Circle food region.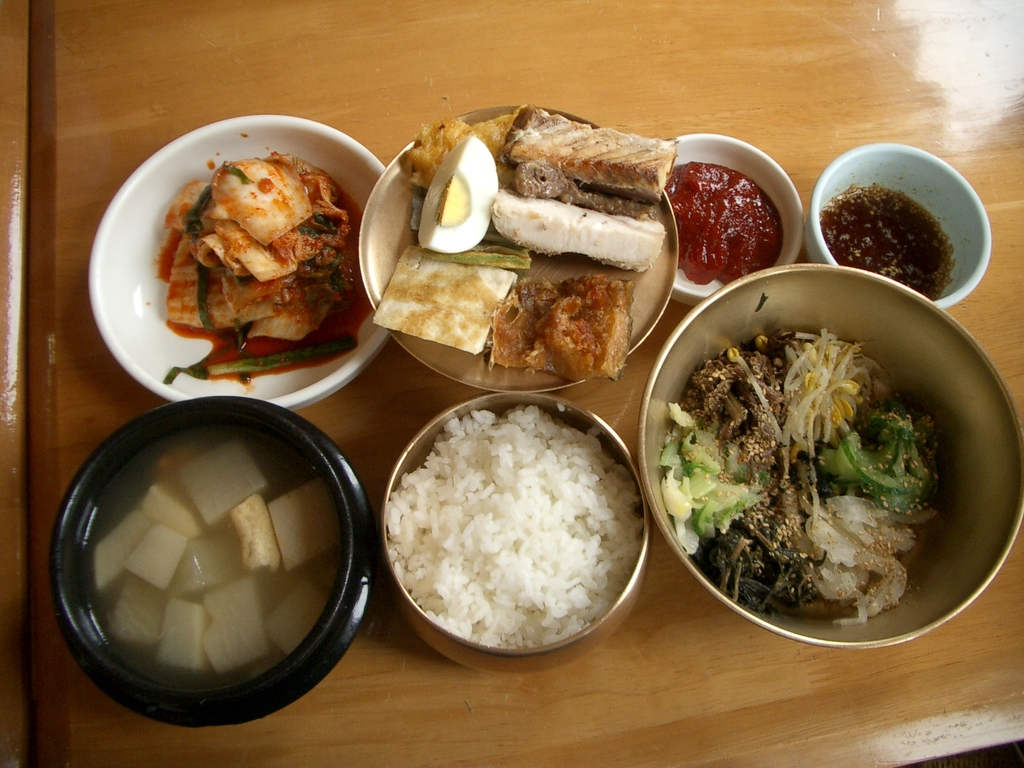
Region: x1=657, y1=325, x2=943, y2=627.
